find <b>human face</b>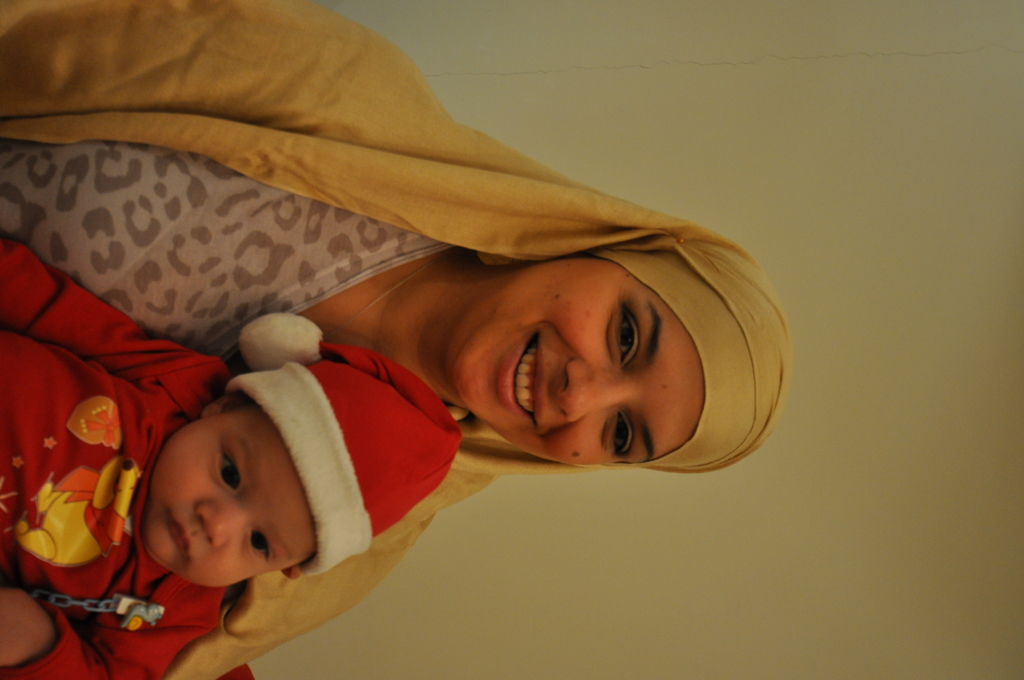
left=146, top=404, right=319, bottom=588
